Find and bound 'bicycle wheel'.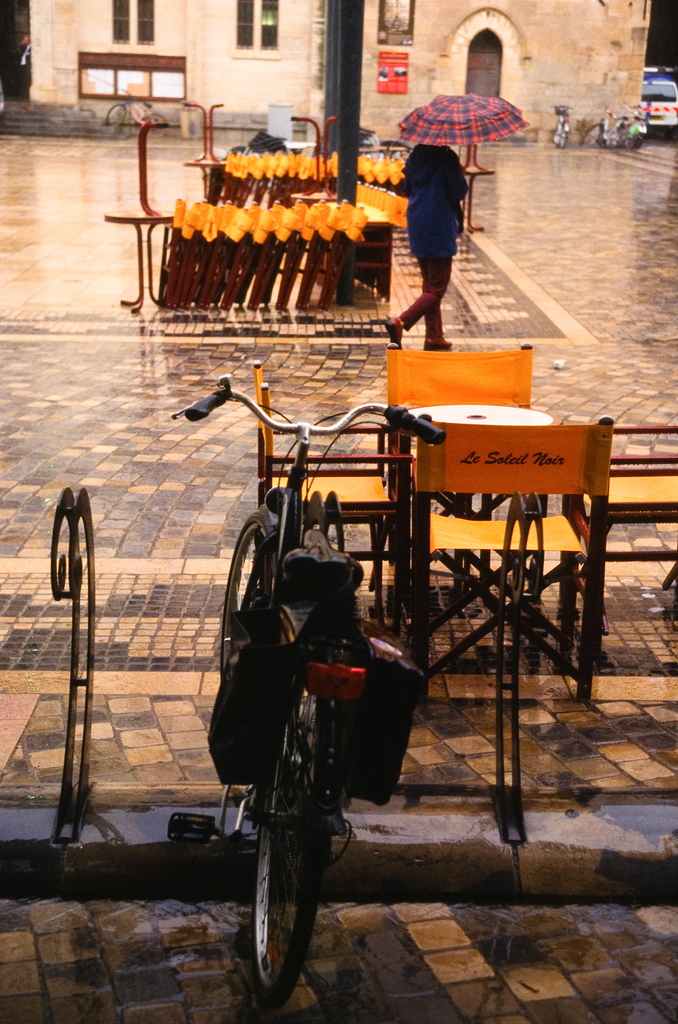
Bound: box=[245, 780, 330, 1004].
